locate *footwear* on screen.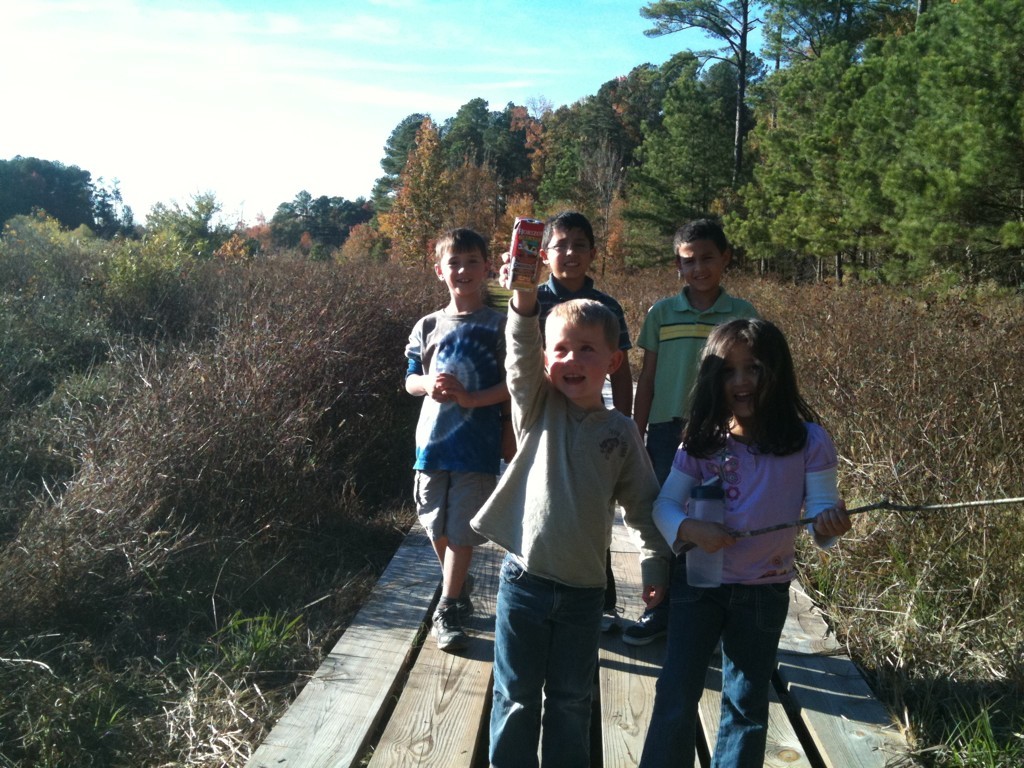
On screen at box(602, 607, 625, 635).
